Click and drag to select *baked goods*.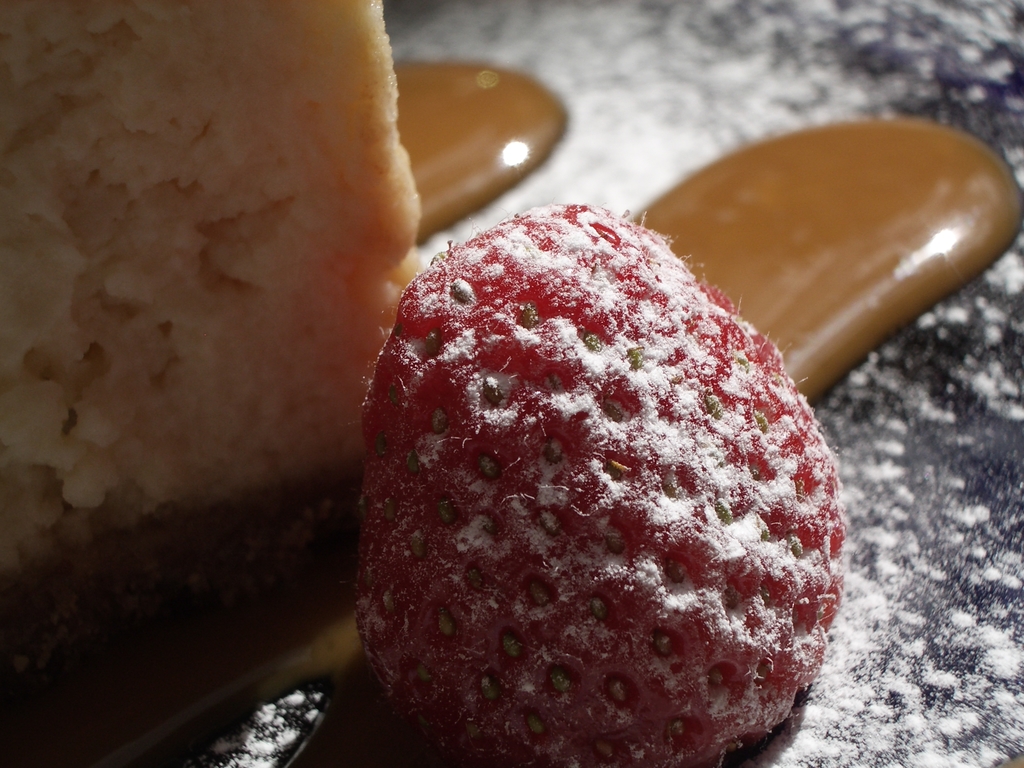
Selection: 0/0/392/582.
